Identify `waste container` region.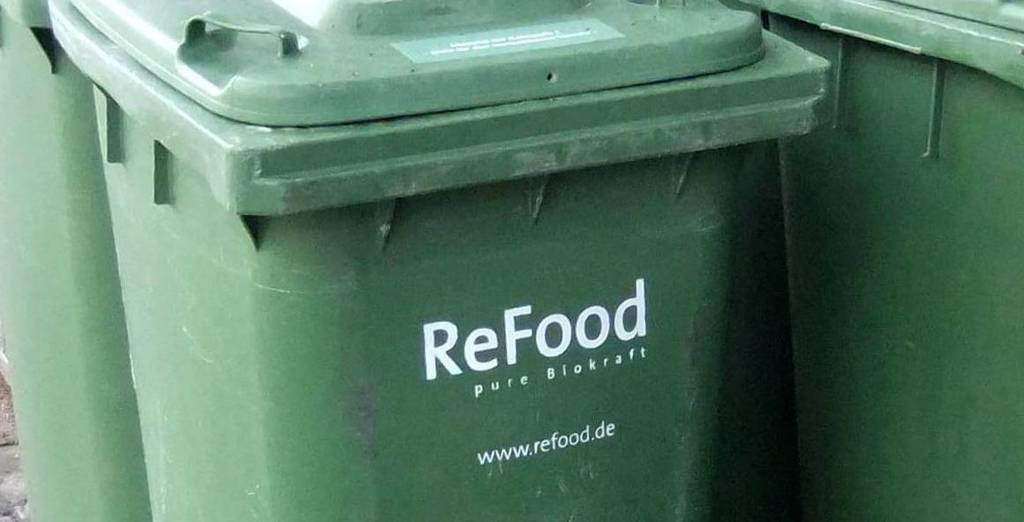
Region: l=40, t=0, r=833, b=521.
